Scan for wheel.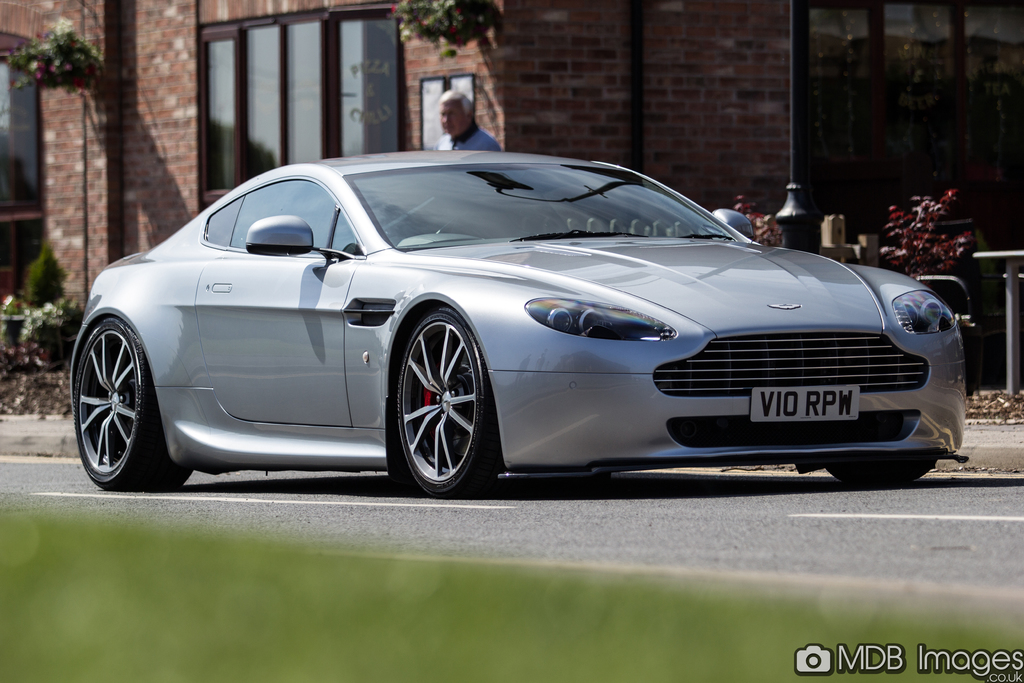
Scan result: [left=822, top=456, right=937, bottom=488].
